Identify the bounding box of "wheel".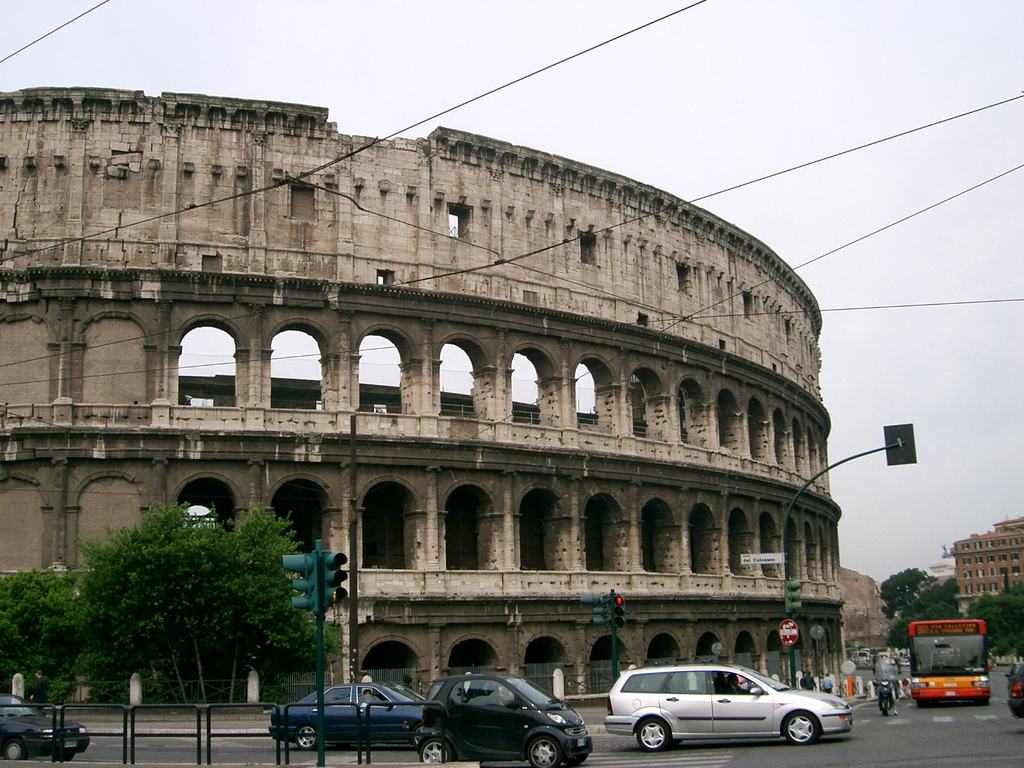
locate(5, 740, 26, 761).
